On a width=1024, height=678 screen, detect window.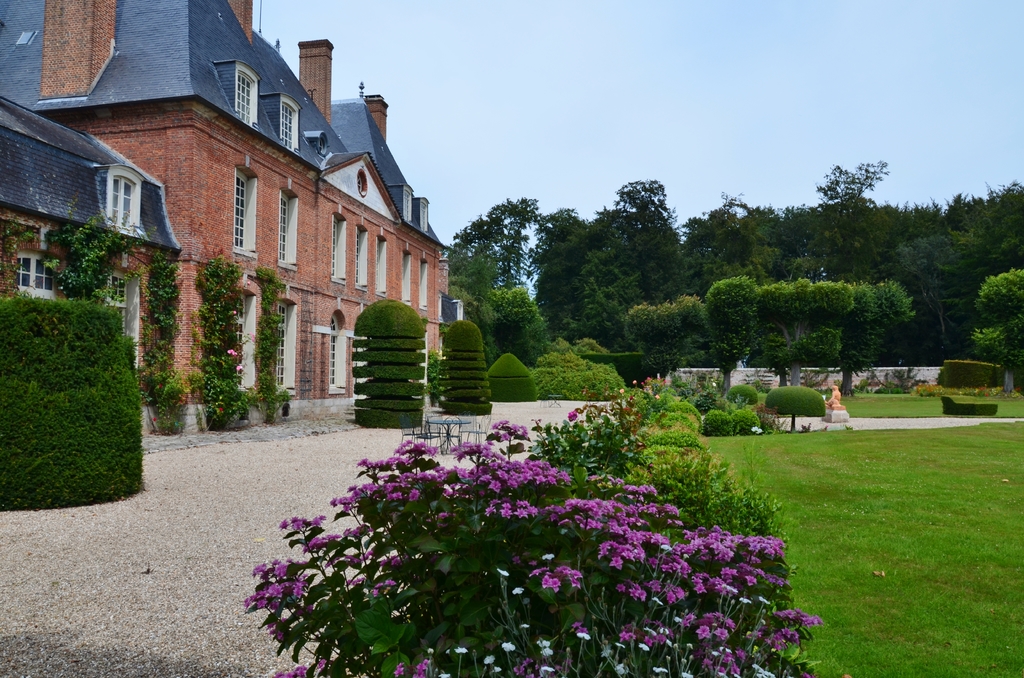
l=273, t=307, r=291, b=382.
